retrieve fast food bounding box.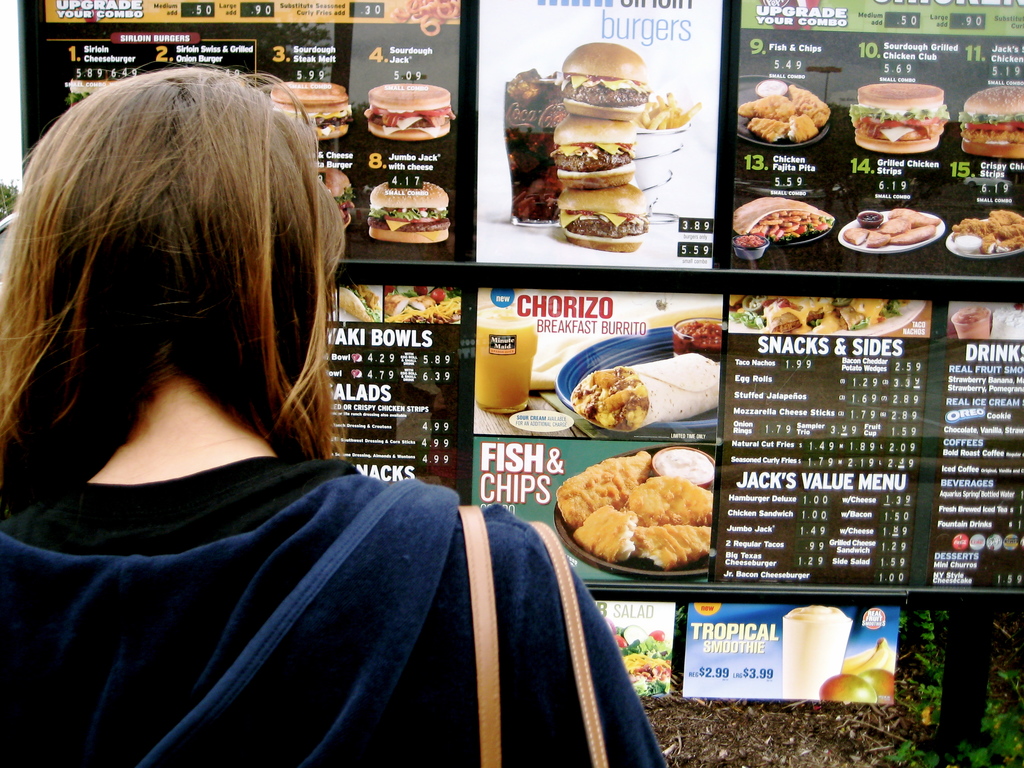
Bounding box: select_region(333, 284, 383, 322).
